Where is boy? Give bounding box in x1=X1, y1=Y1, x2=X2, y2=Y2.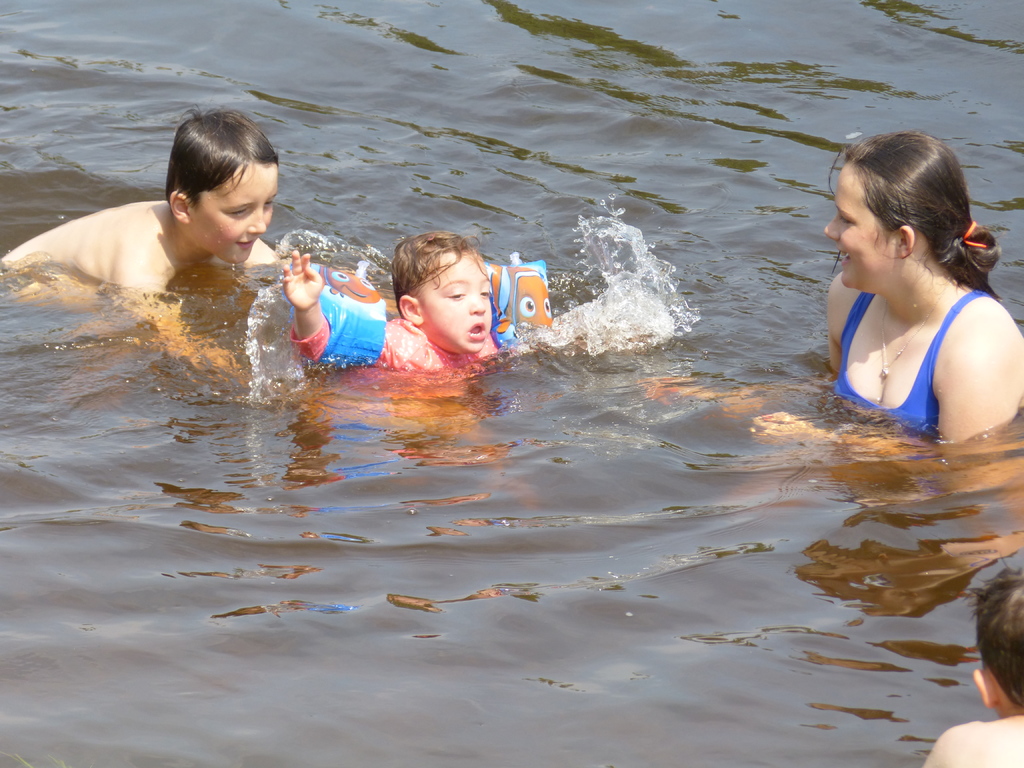
x1=927, y1=565, x2=1023, y2=767.
